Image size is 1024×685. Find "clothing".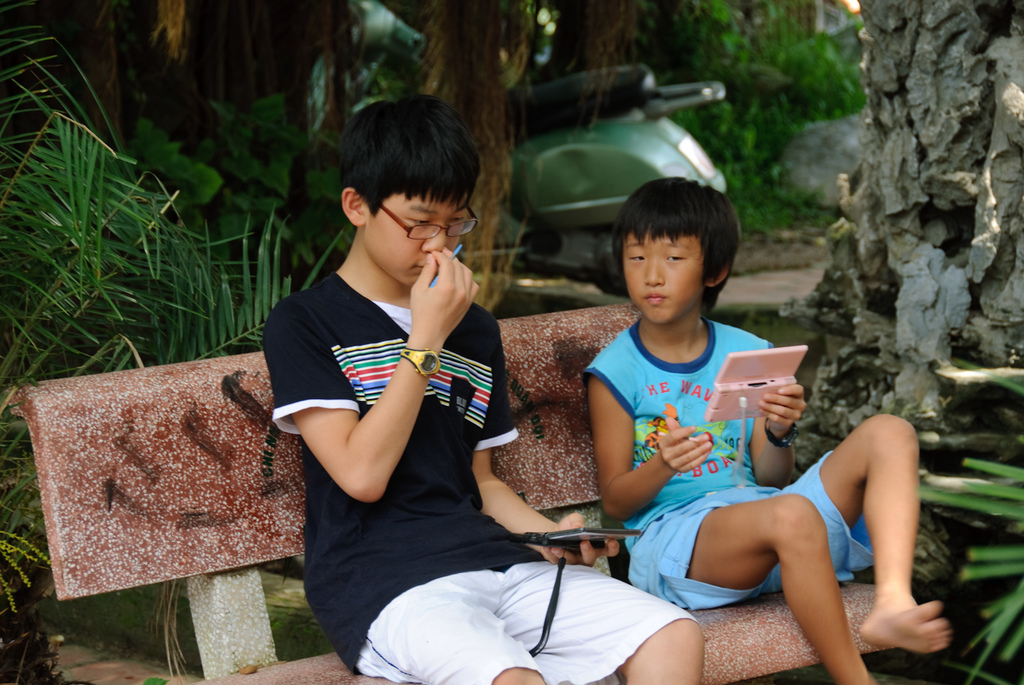
{"x1": 268, "y1": 266, "x2": 703, "y2": 684}.
